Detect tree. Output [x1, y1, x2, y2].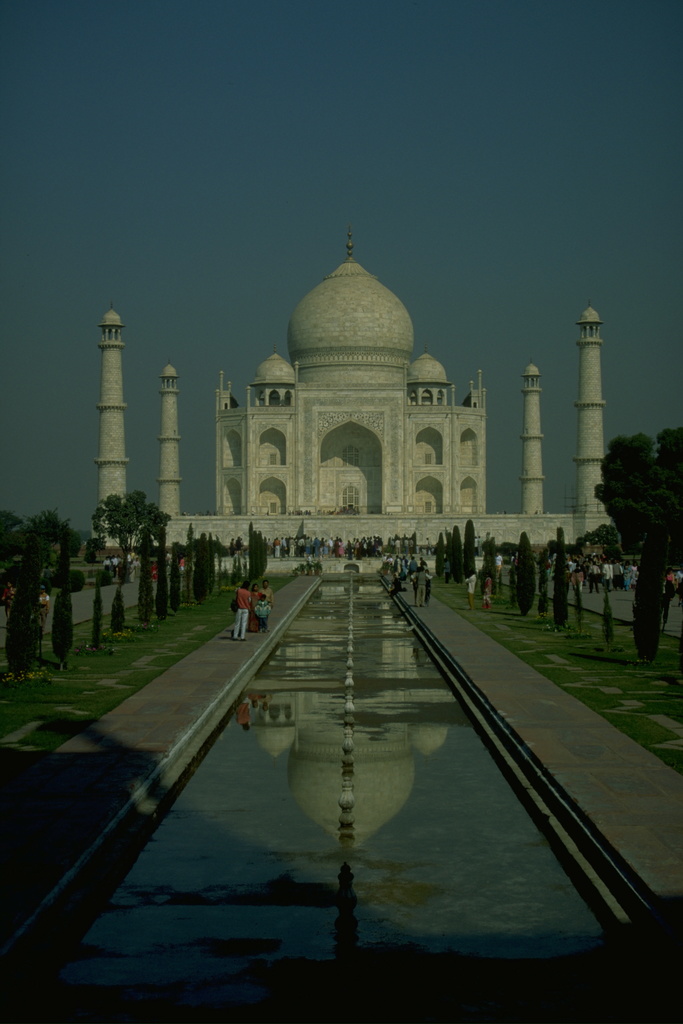
[430, 532, 444, 574].
